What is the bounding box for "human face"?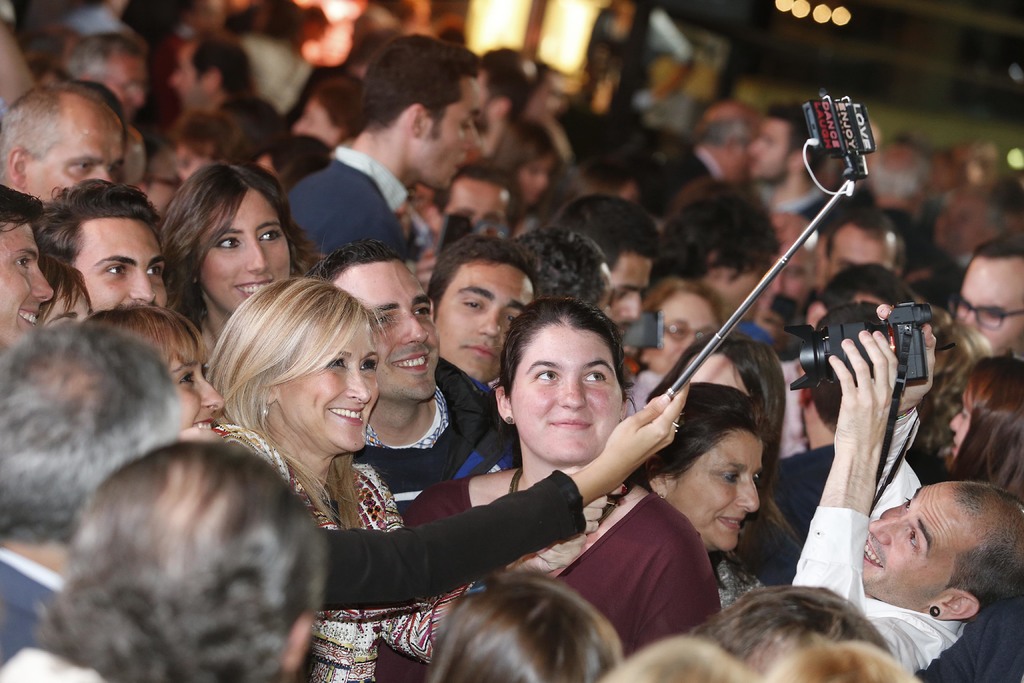
bbox(0, 224, 58, 346).
